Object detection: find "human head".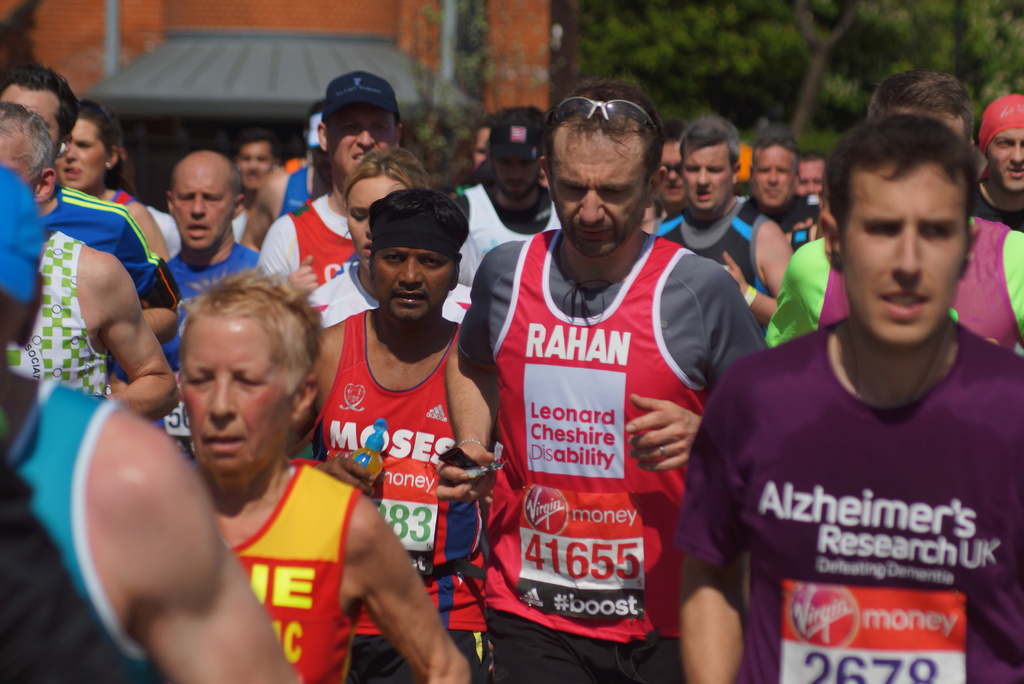
x1=818 y1=115 x2=982 y2=346.
